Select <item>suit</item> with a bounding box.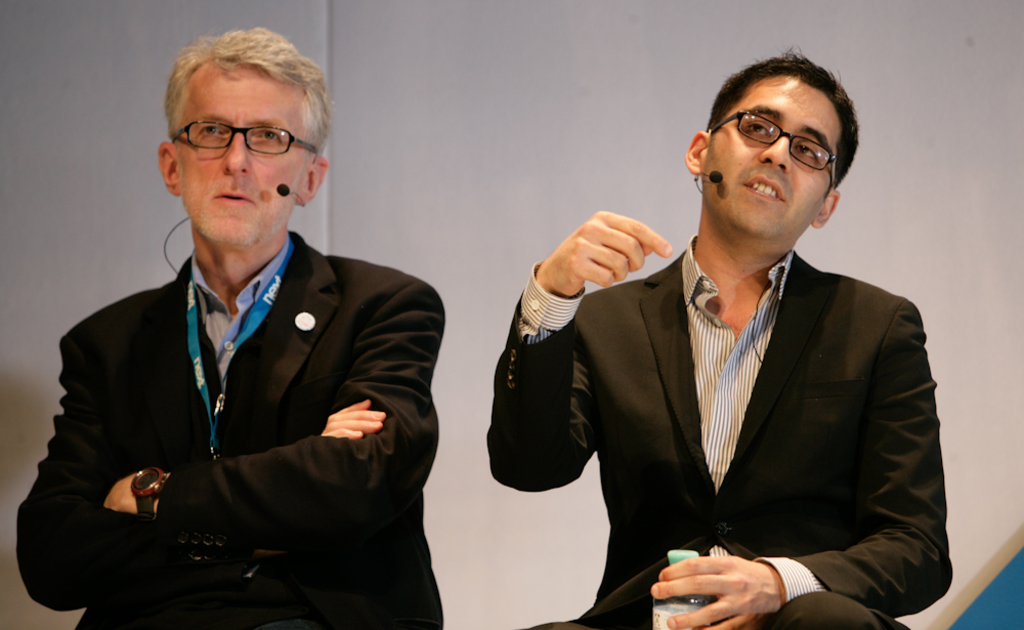
(left=522, top=183, right=945, bottom=612).
